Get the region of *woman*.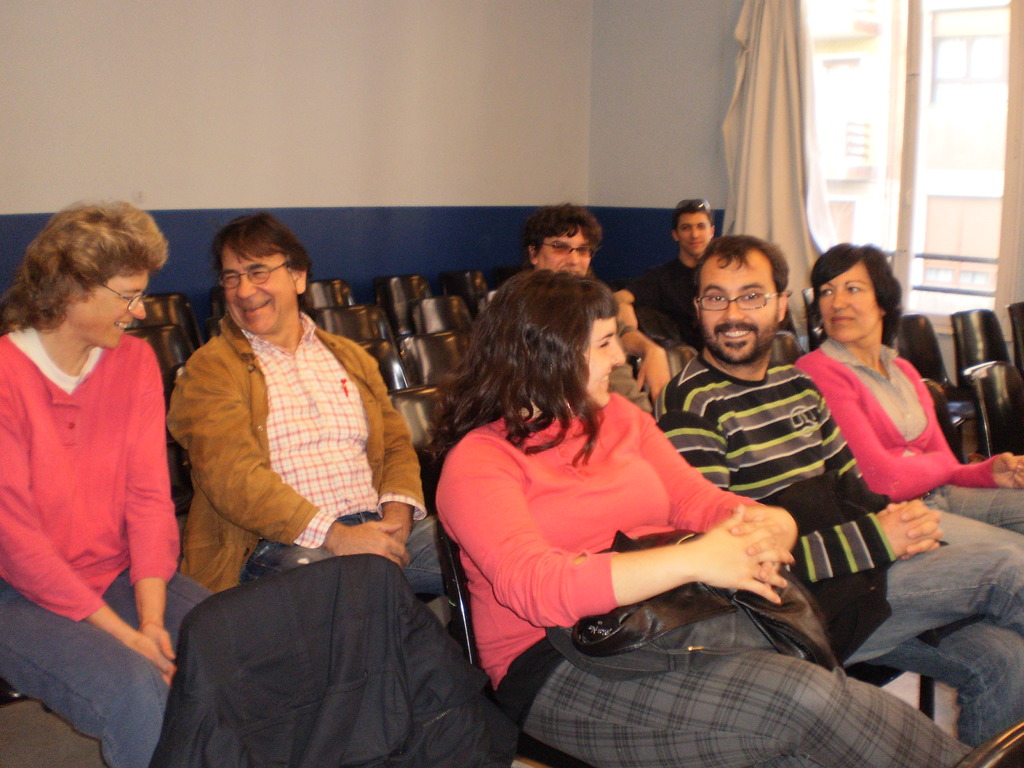
select_region(0, 196, 211, 767).
